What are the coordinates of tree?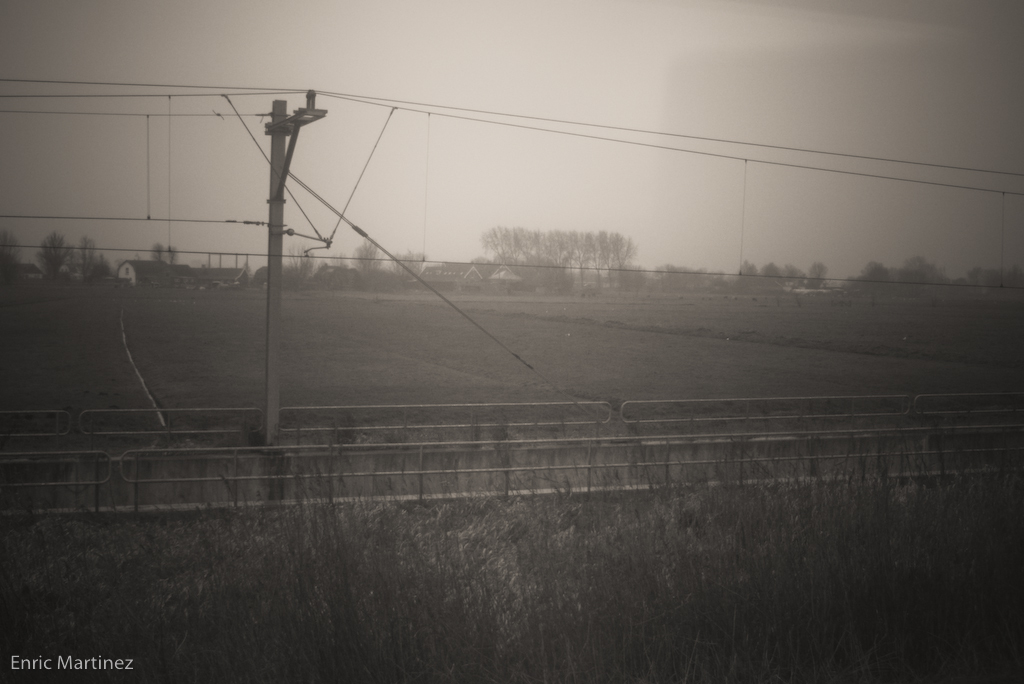
591, 230, 615, 283.
